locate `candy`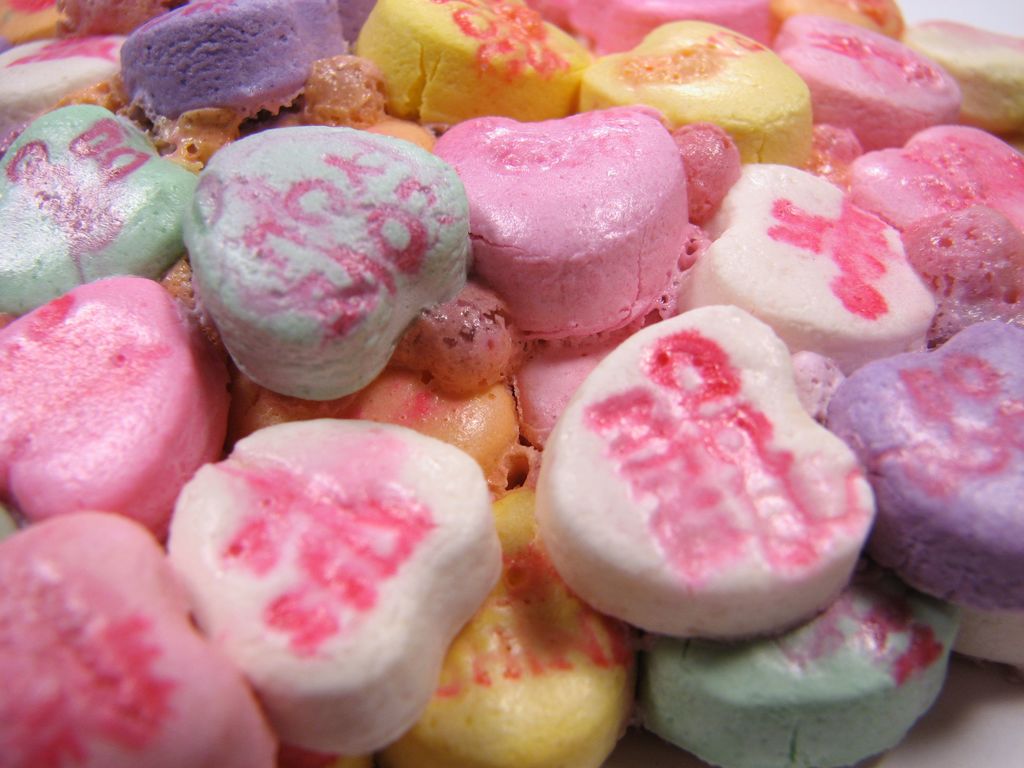
[2,37,1020,767]
